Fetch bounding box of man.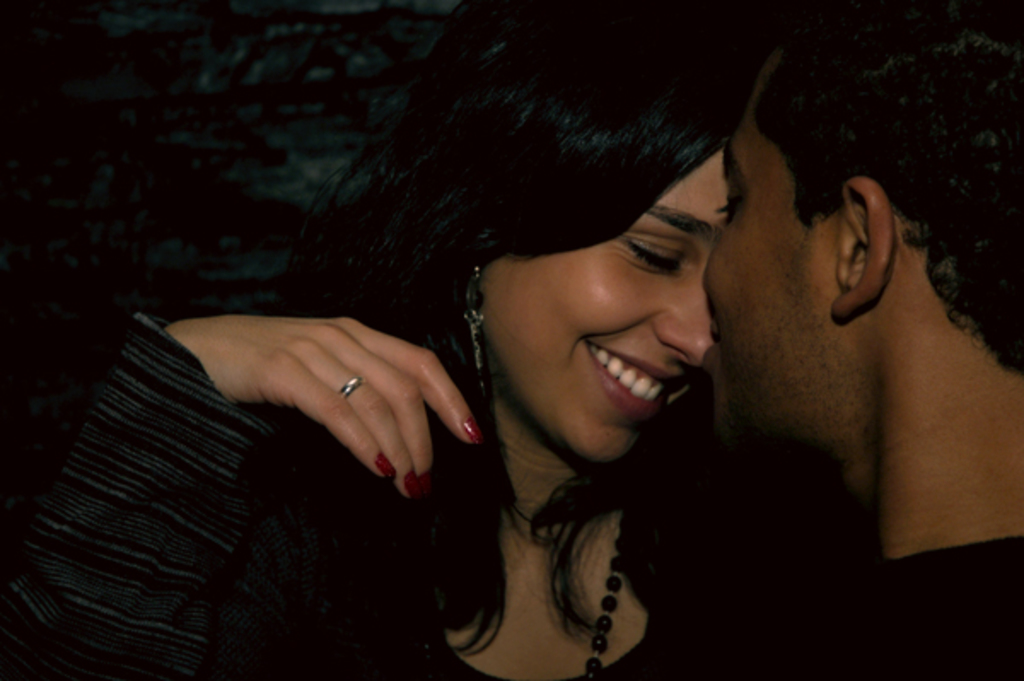
Bbox: l=660, t=72, r=1017, b=601.
